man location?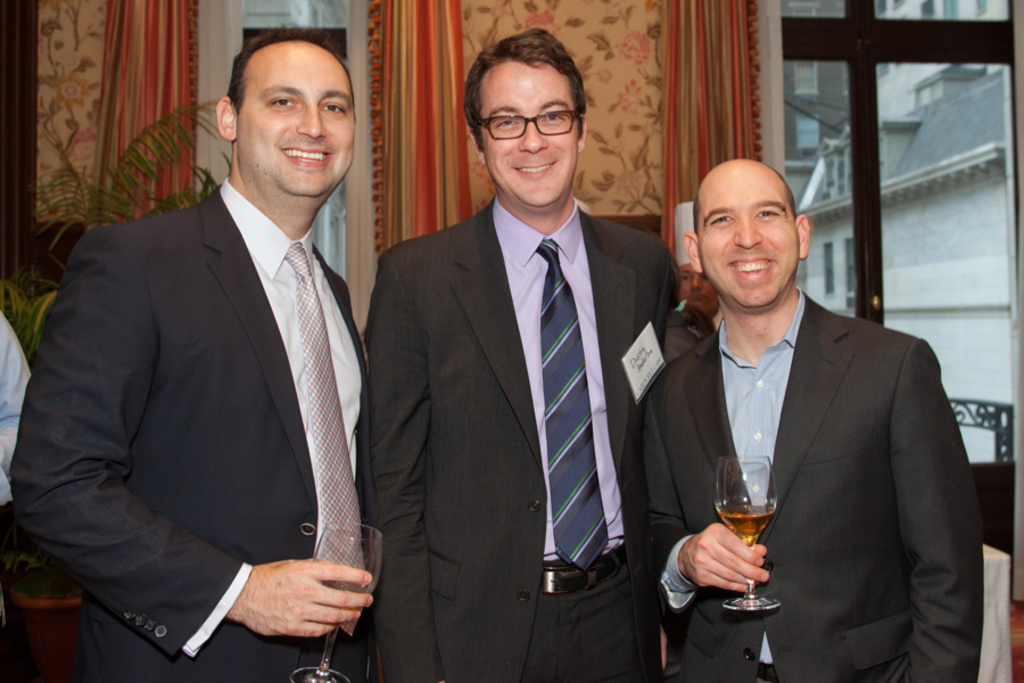
[x1=0, y1=310, x2=33, y2=532]
